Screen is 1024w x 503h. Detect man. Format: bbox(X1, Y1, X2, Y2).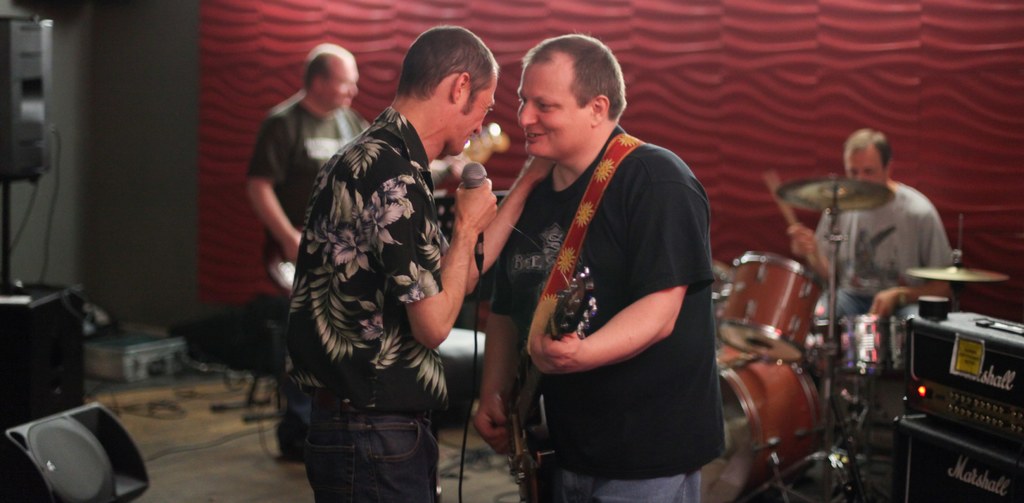
bbox(786, 120, 955, 341).
